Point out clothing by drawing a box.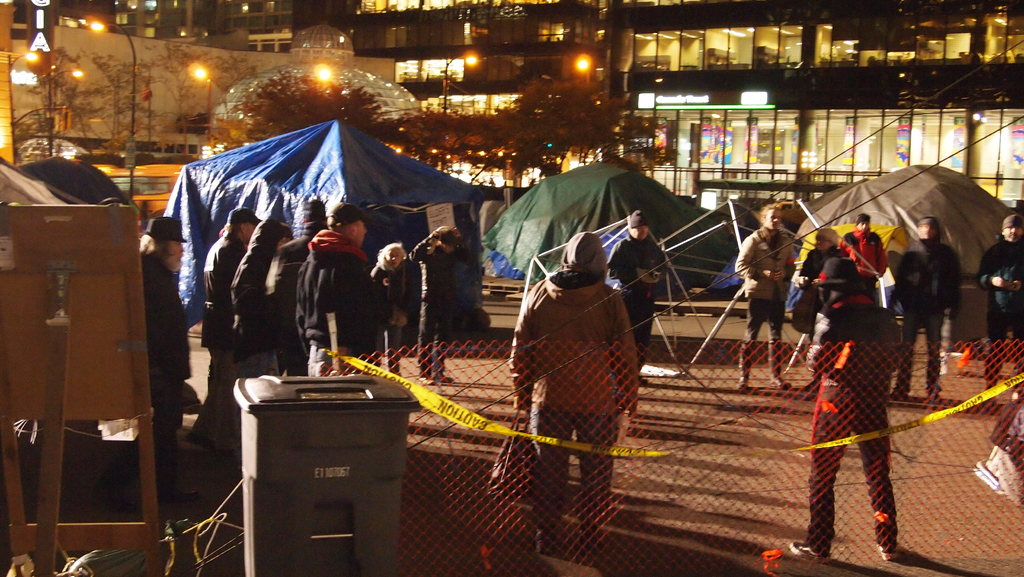
Rect(296, 224, 375, 353).
